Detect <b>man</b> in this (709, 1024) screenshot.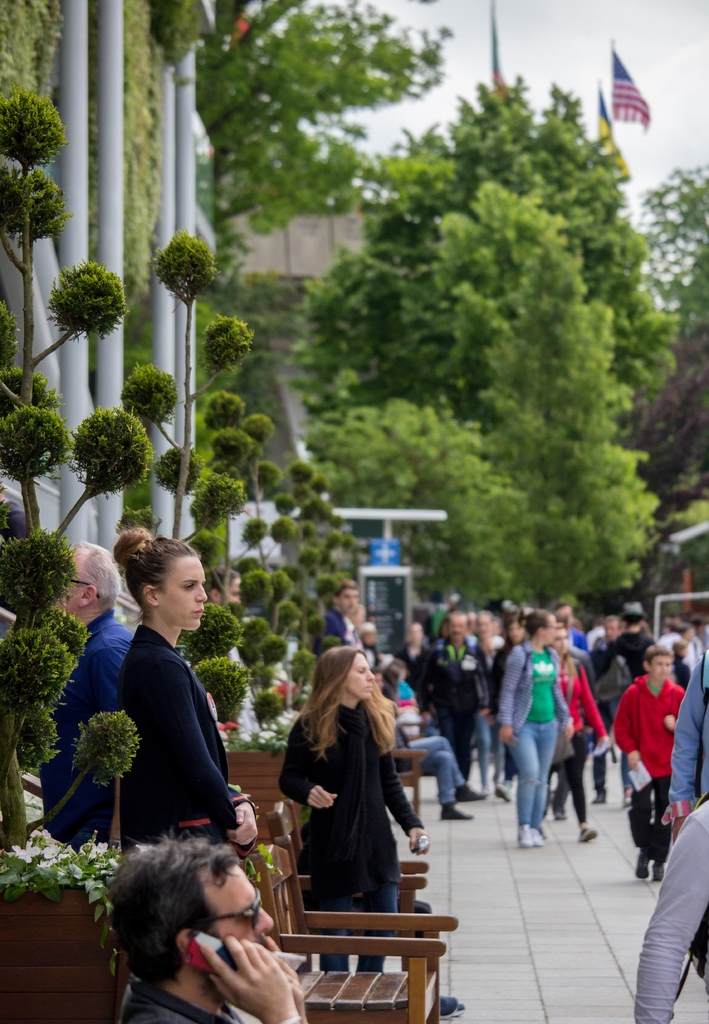
Detection: Rect(51, 545, 137, 849).
